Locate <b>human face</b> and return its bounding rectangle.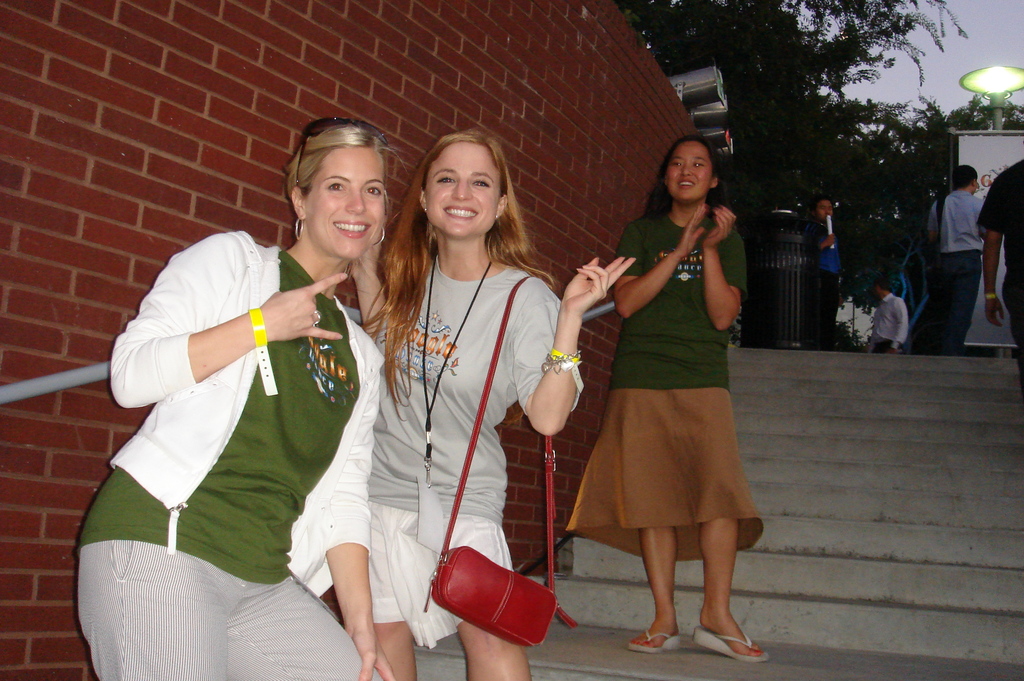
[303, 150, 385, 258].
